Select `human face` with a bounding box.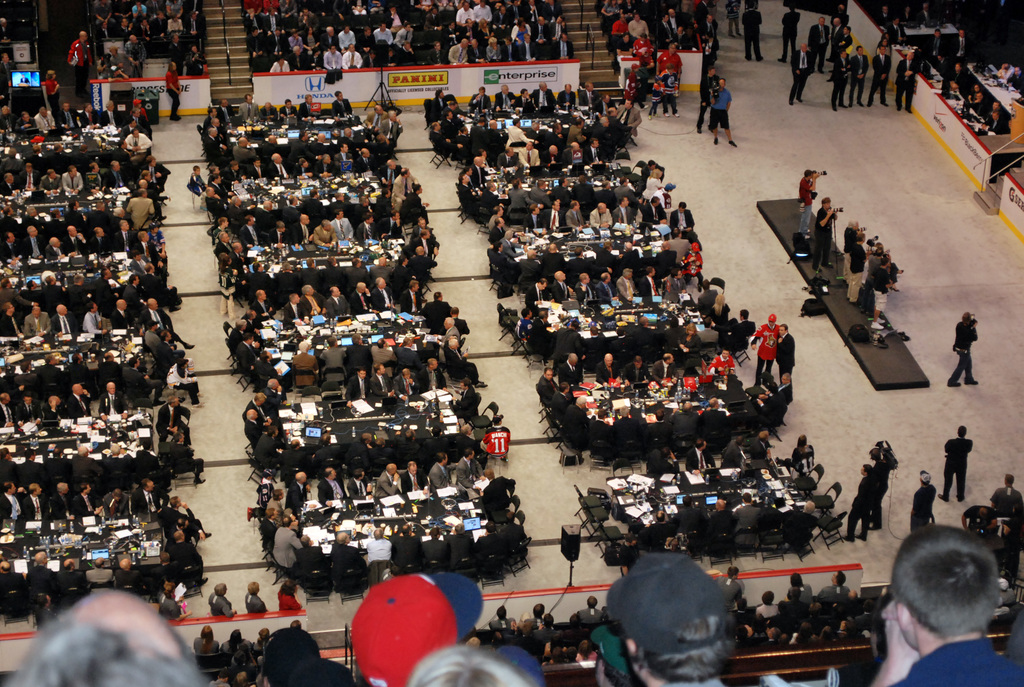
bbox(130, 36, 138, 45).
